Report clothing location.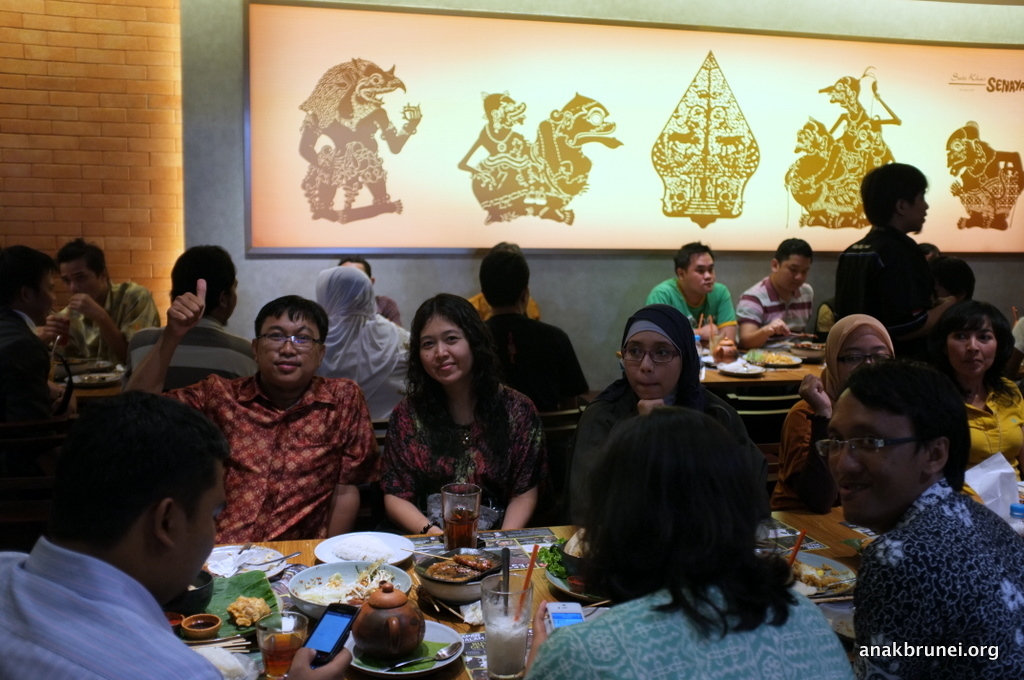
Report: pyautogui.locateOnScreen(0, 309, 61, 529).
